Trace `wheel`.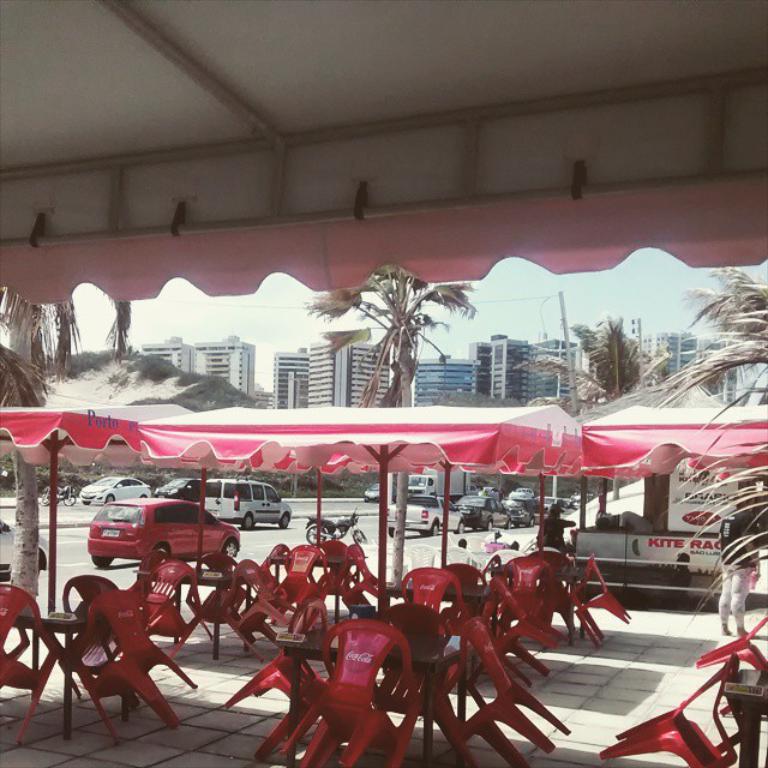
Traced to <region>500, 517, 515, 529</region>.
